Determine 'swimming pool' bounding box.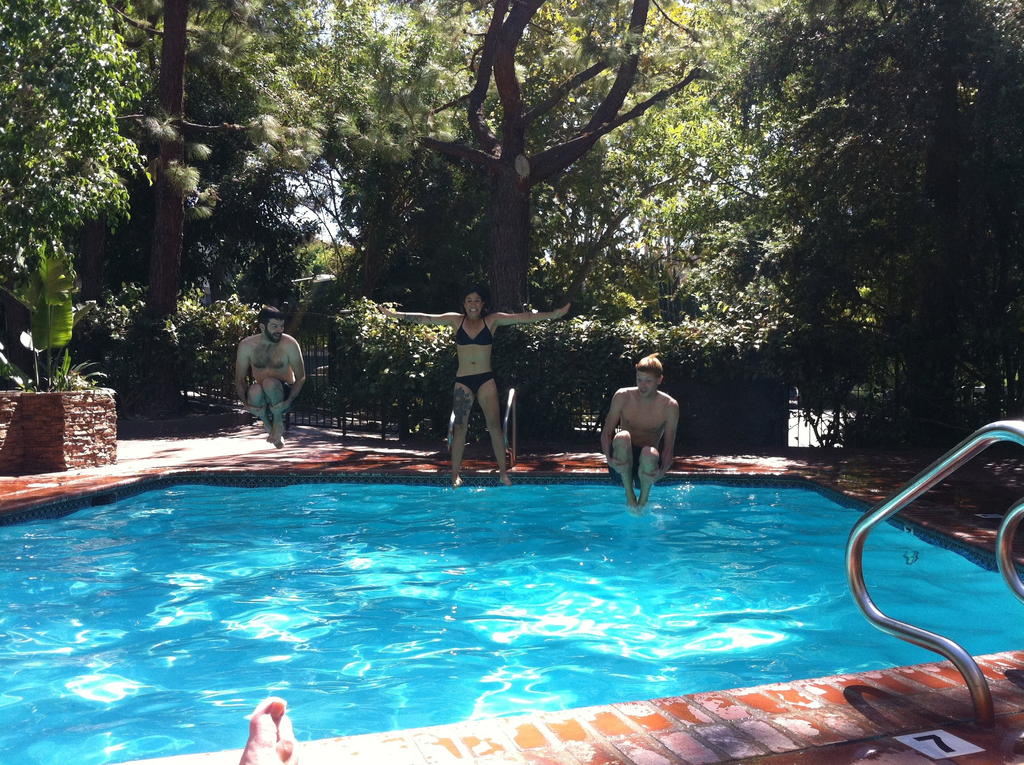
Determined: bbox(0, 478, 1023, 764).
